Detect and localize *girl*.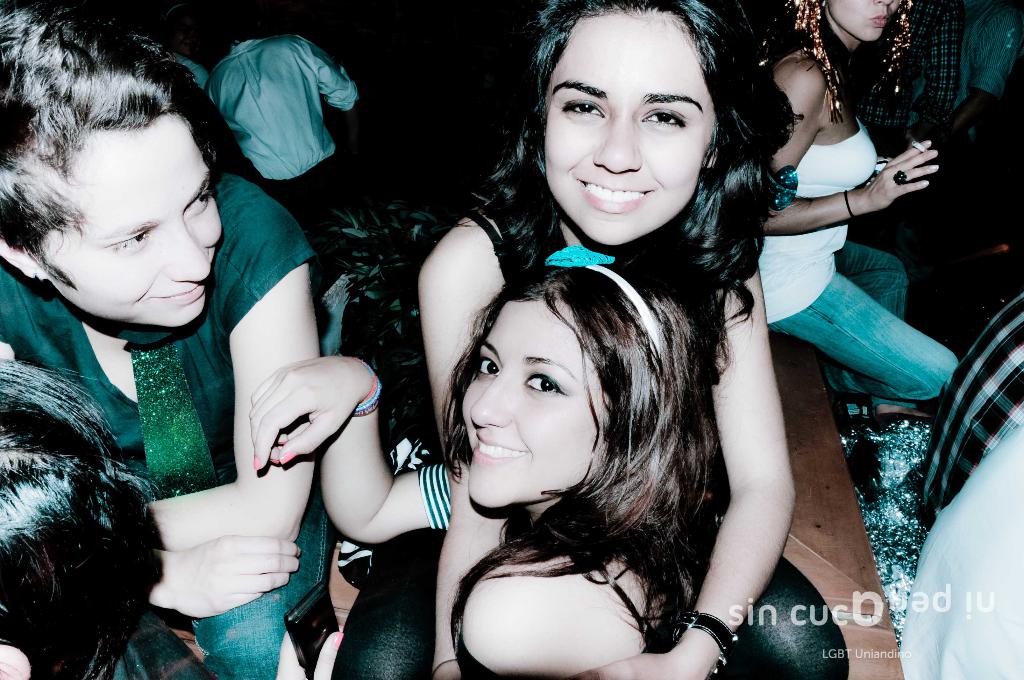
Localized at <bbox>769, 0, 954, 382</bbox>.
